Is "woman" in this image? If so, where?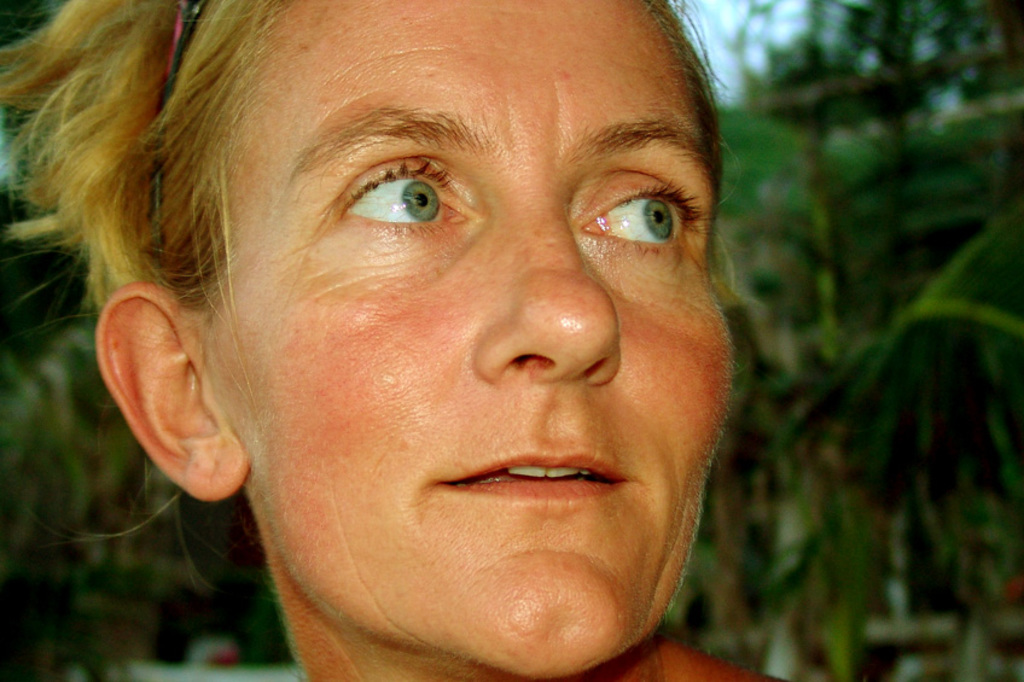
Yes, at [left=43, top=24, right=827, bottom=678].
